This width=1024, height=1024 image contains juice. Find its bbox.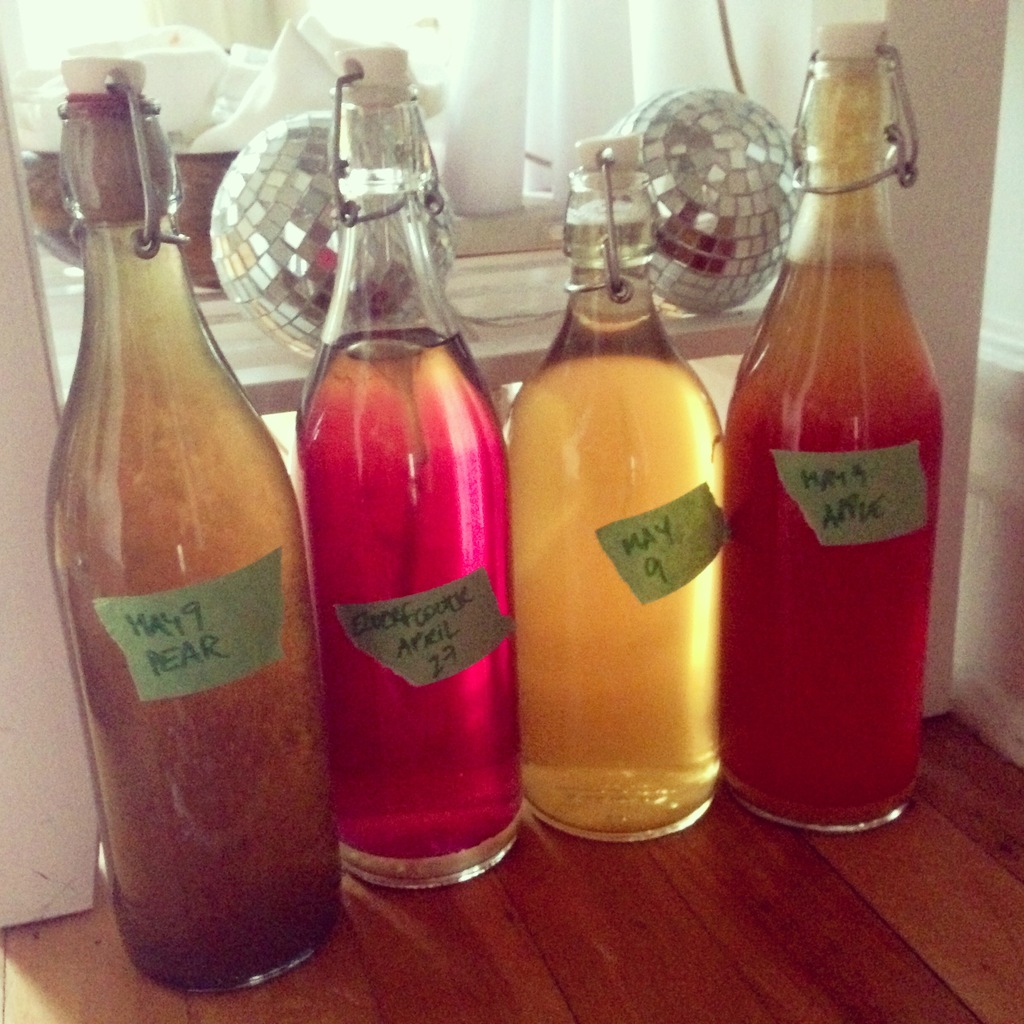
[left=726, top=250, right=948, bottom=818].
